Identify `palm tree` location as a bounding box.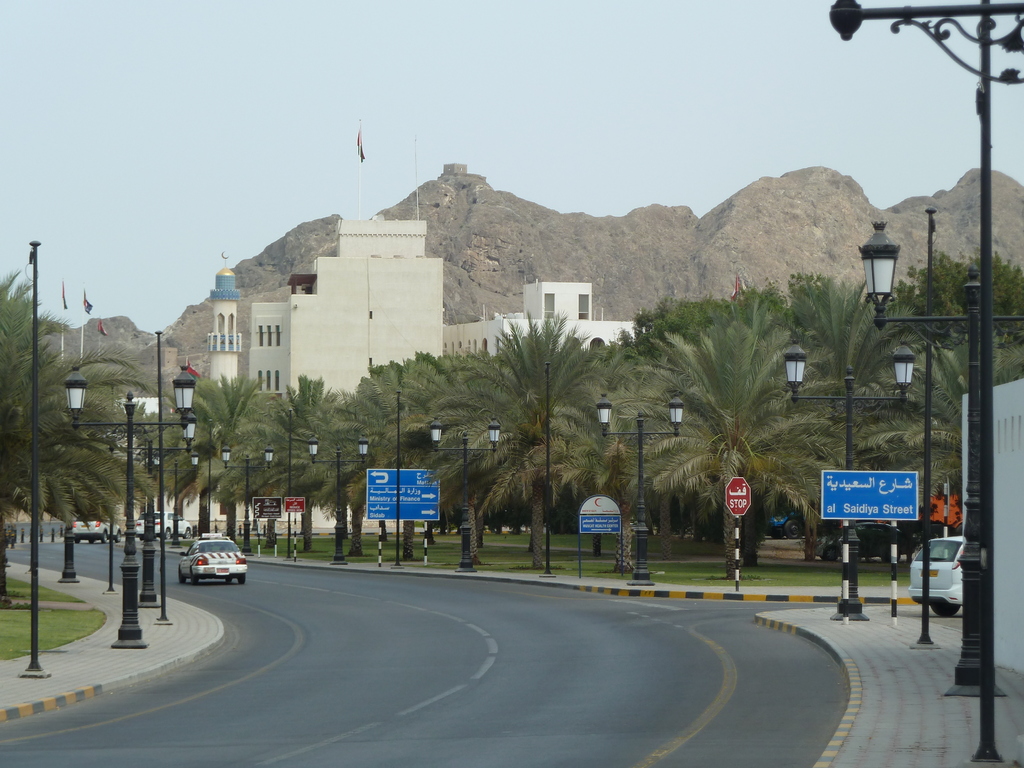
[277,375,374,528].
